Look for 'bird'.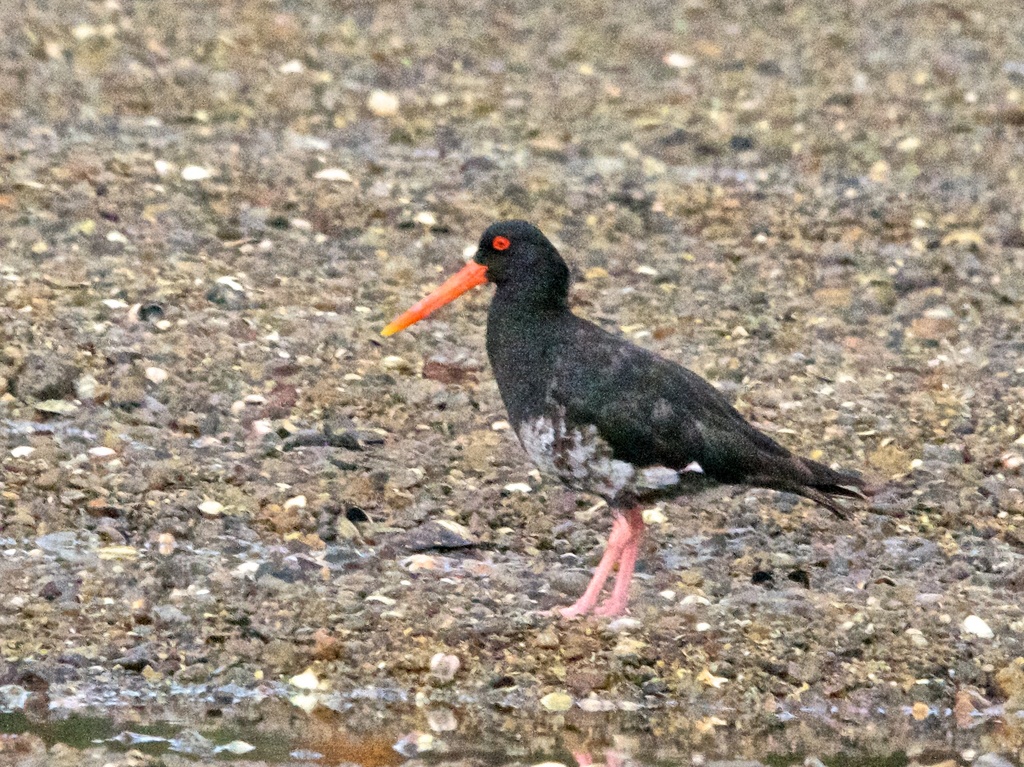
Found: x1=397, y1=206, x2=861, y2=637.
